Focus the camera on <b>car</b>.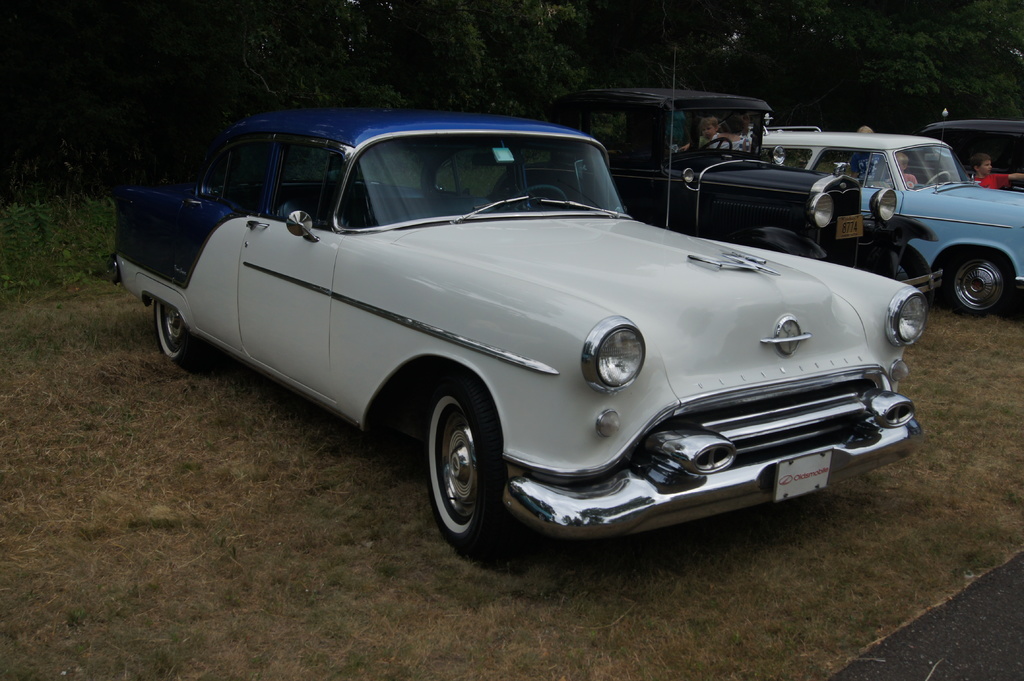
Focus region: (x1=746, y1=109, x2=1023, y2=317).
